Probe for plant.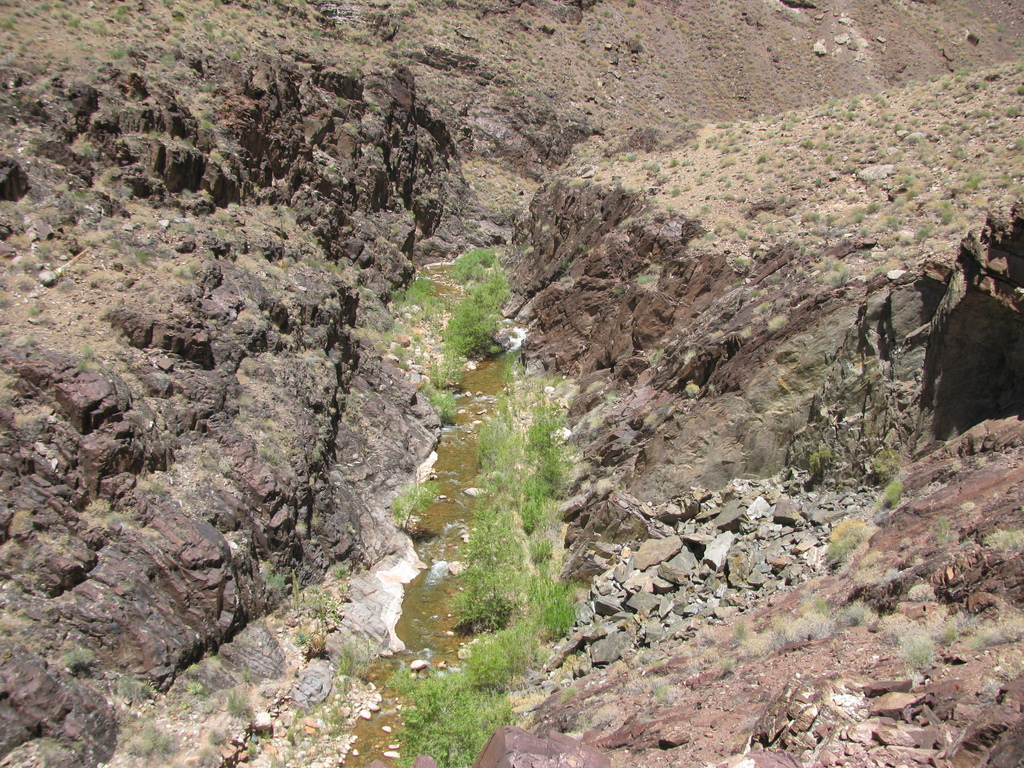
Probe result: 82, 340, 96, 359.
